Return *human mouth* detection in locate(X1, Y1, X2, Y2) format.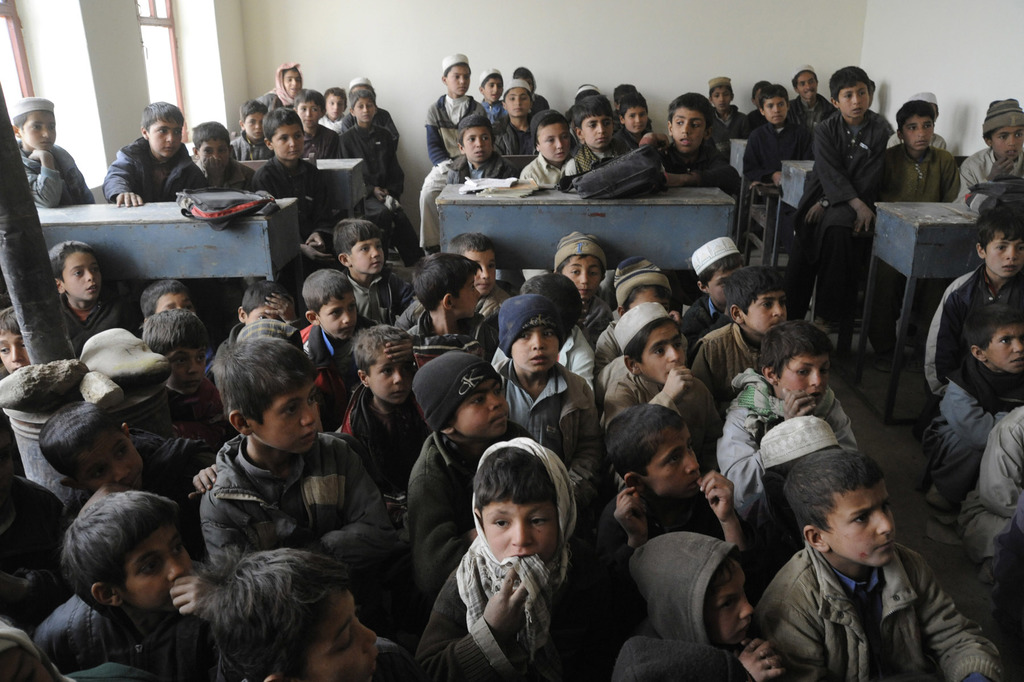
locate(530, 351, 545, 367).
